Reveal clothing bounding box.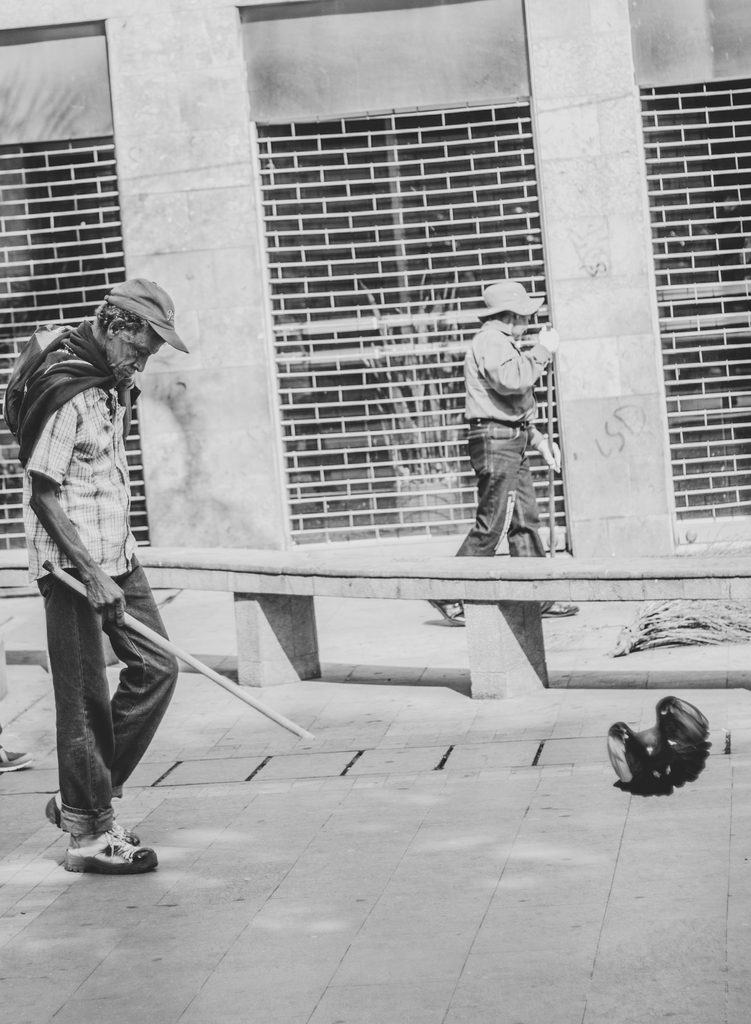
Revealed: (20,318,184,836).
